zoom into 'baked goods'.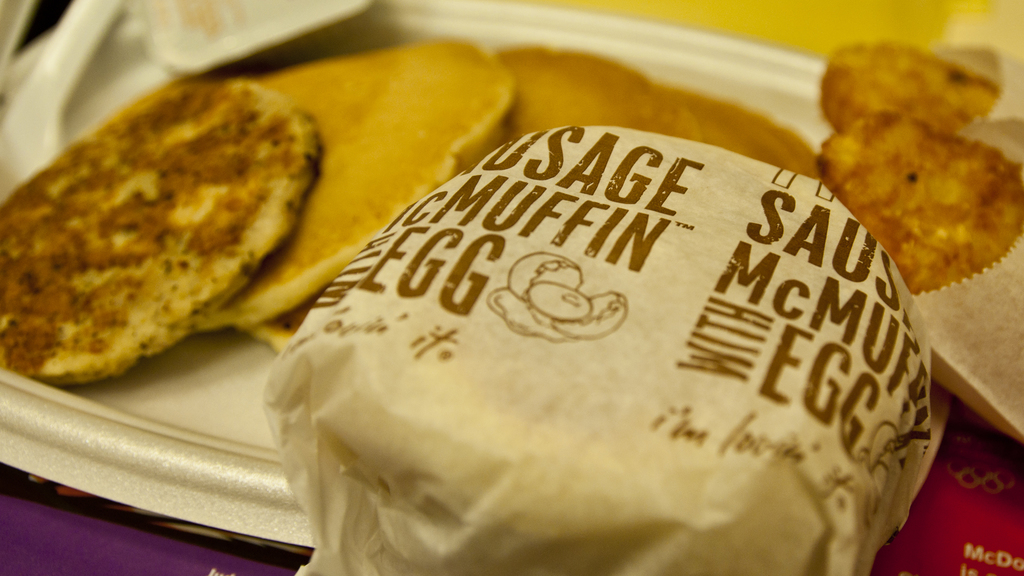
Zoom target: BBox(651, 70, 838, 183).
